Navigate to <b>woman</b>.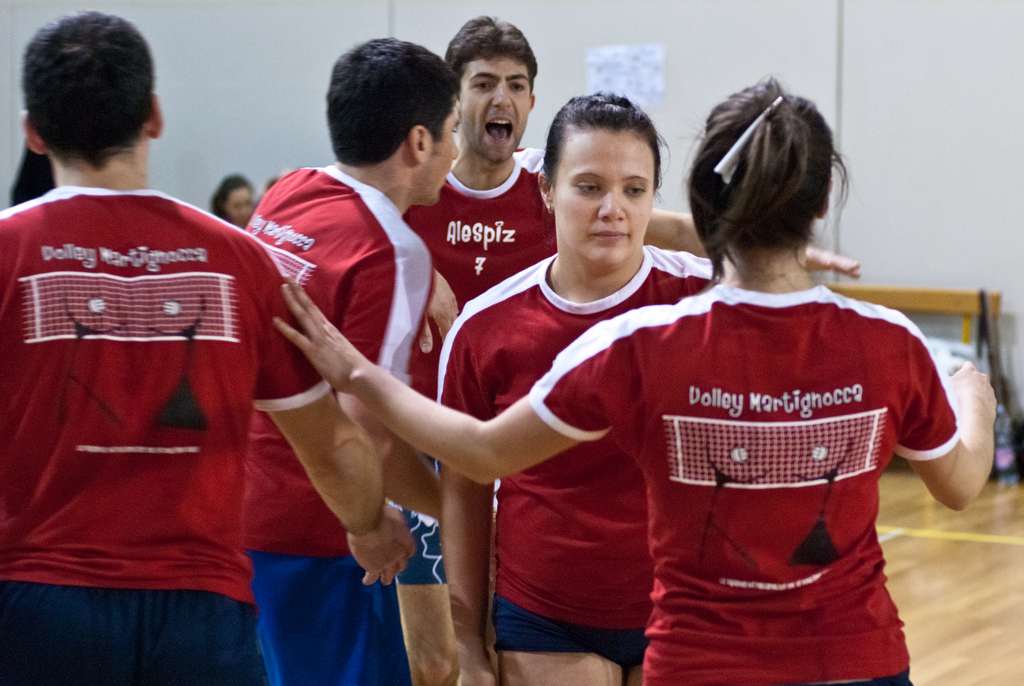
Navigation target: 439 95 737 685.
